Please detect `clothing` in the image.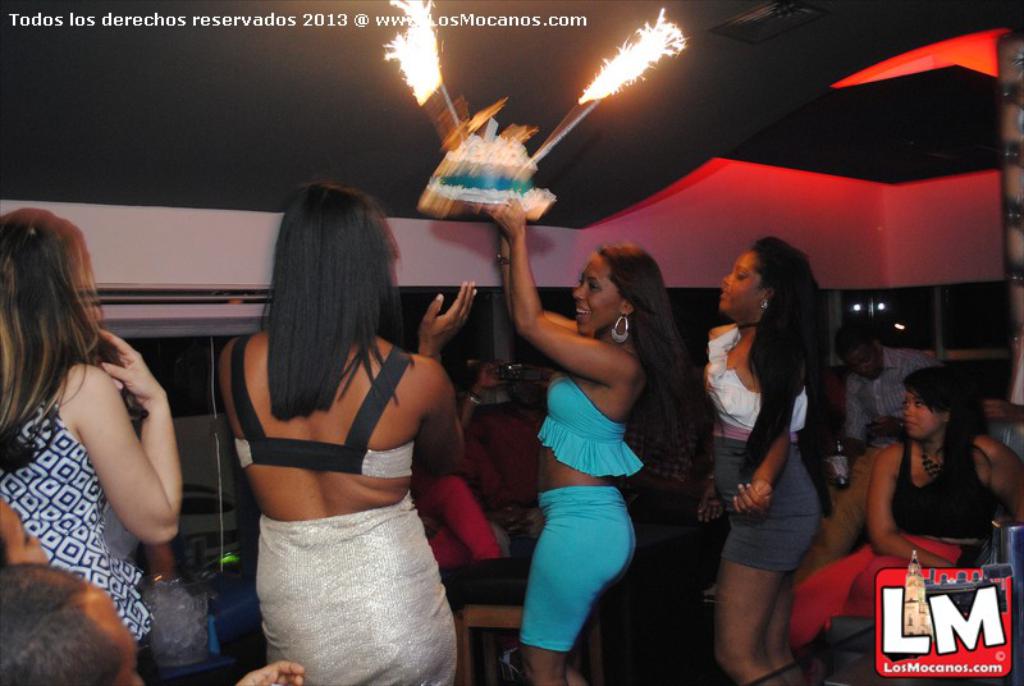
select_region(253, 488, 460, 685).
